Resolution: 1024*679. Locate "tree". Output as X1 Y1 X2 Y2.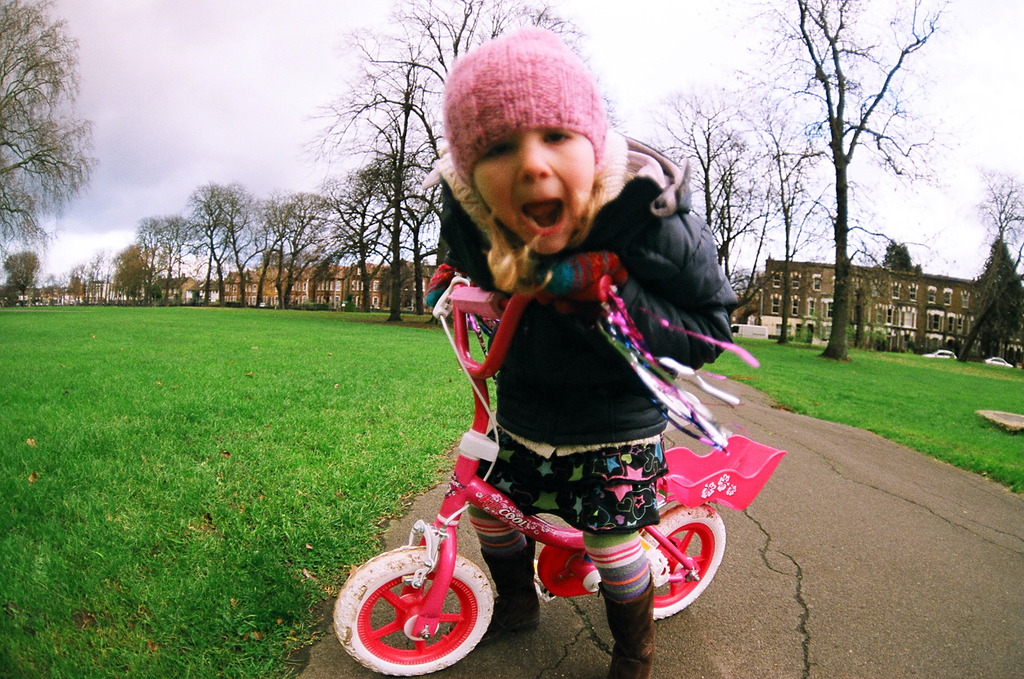
958 172 1023 365.
